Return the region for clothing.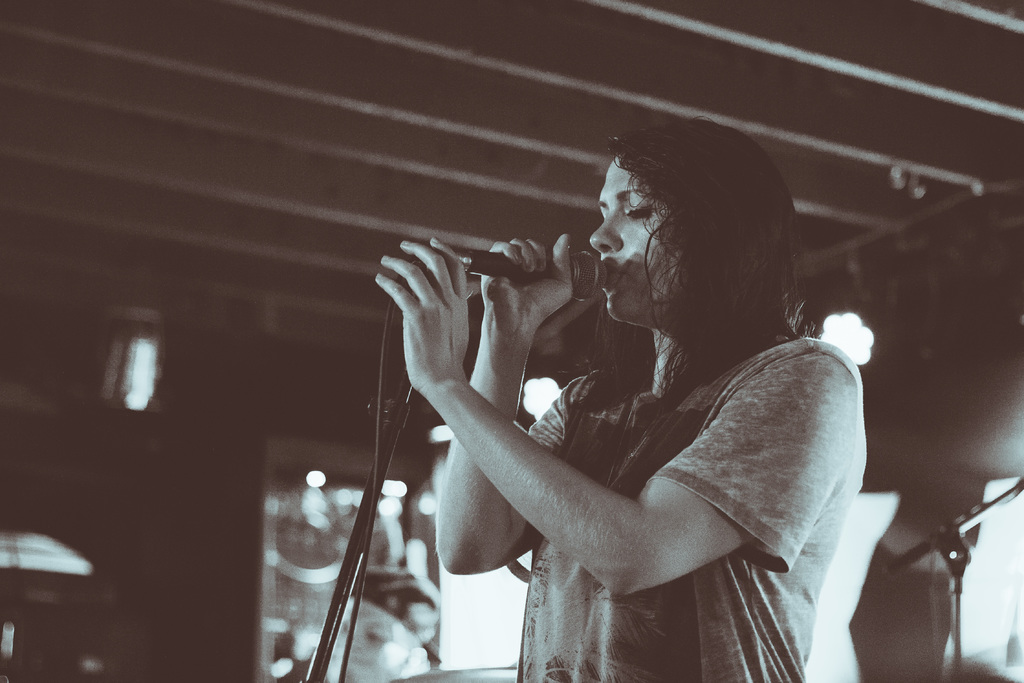
bbox=(475, 228, 904, 605).
